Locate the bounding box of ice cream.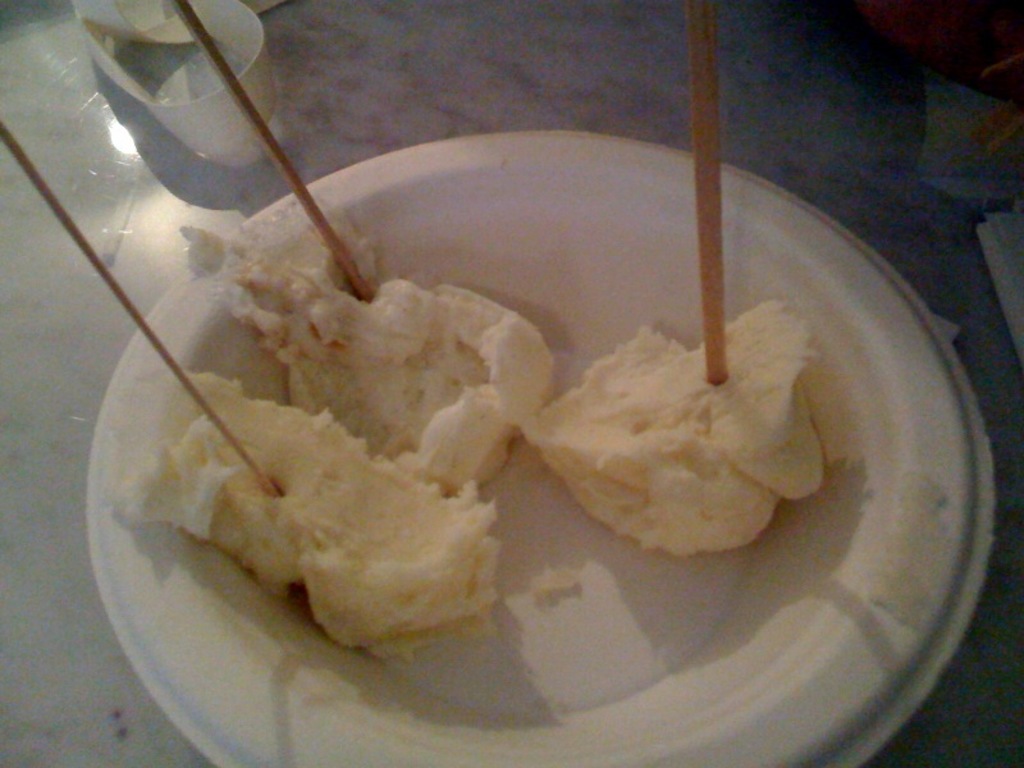
Bounding box: 145:211:553:695.
